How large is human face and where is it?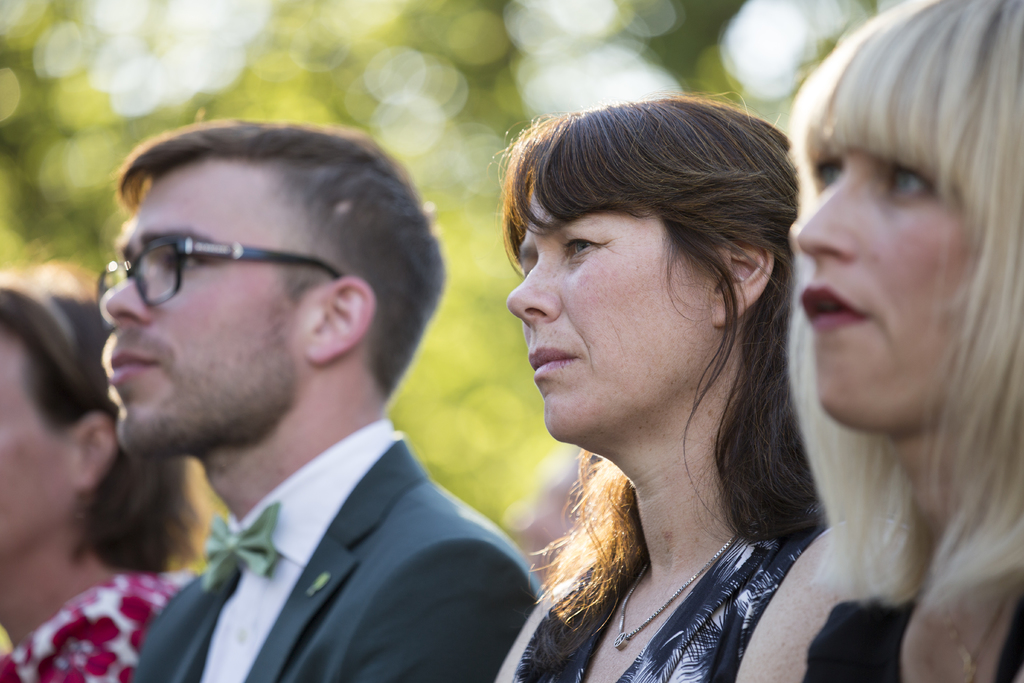
Bounding box: x1=507, y1=186, x2=714, y2=443.
